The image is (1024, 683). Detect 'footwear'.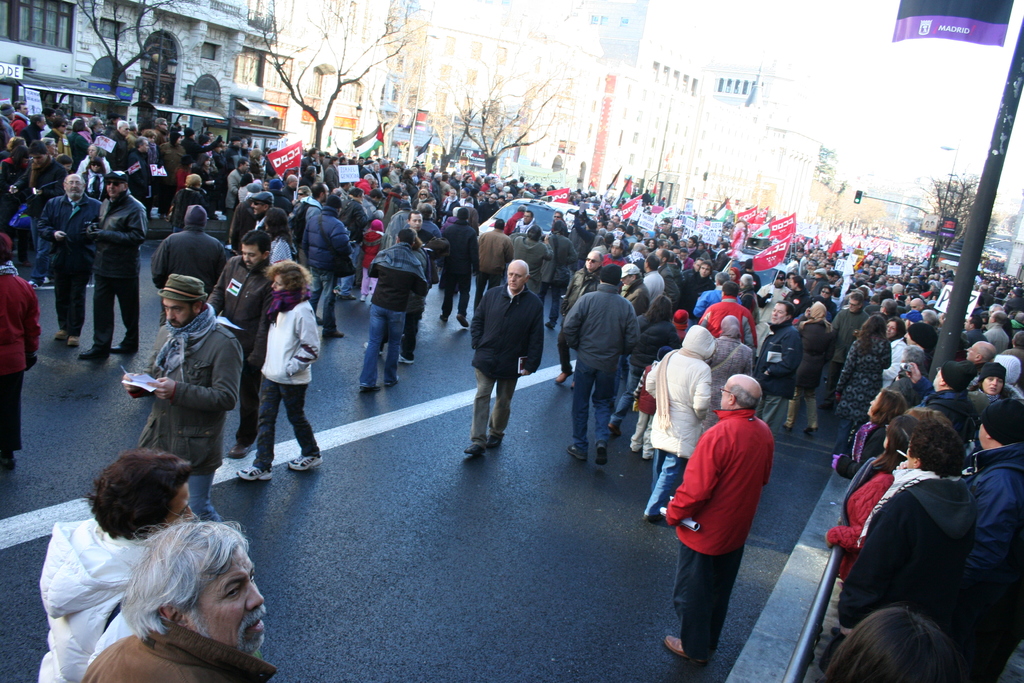
Detection: [left=487, top=432, right=503, bottom=448].
